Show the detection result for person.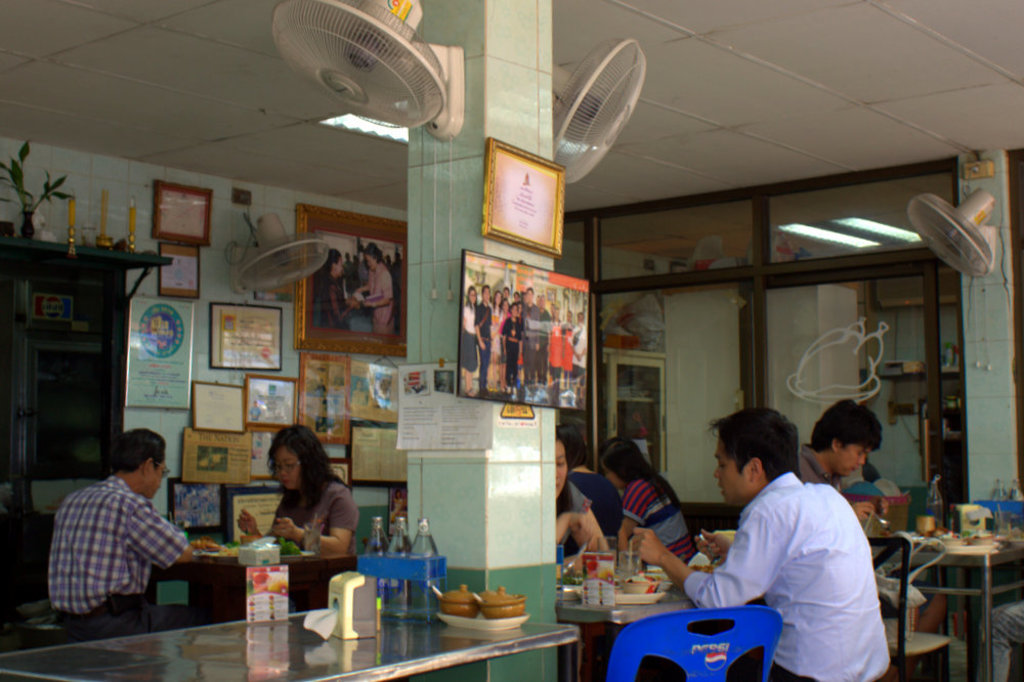
(x1=793, y1=399, x2=882, y2=532).
